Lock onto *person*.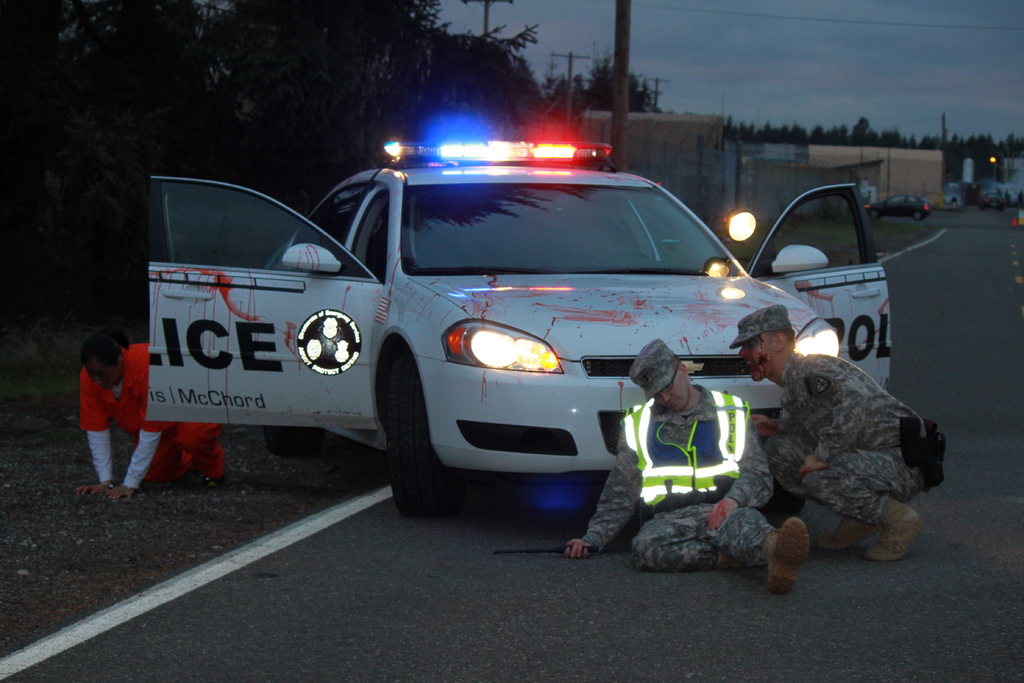
Locked: crop(63, 288, 142, 504).
